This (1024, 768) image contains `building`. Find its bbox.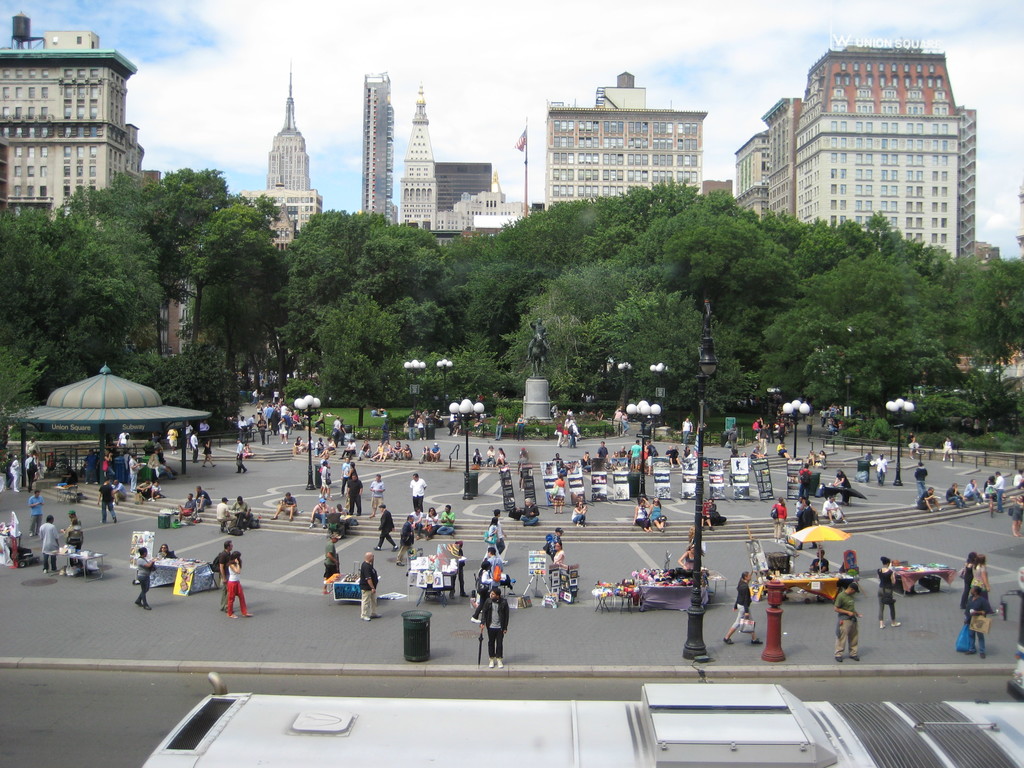
(735,129,767,223).
